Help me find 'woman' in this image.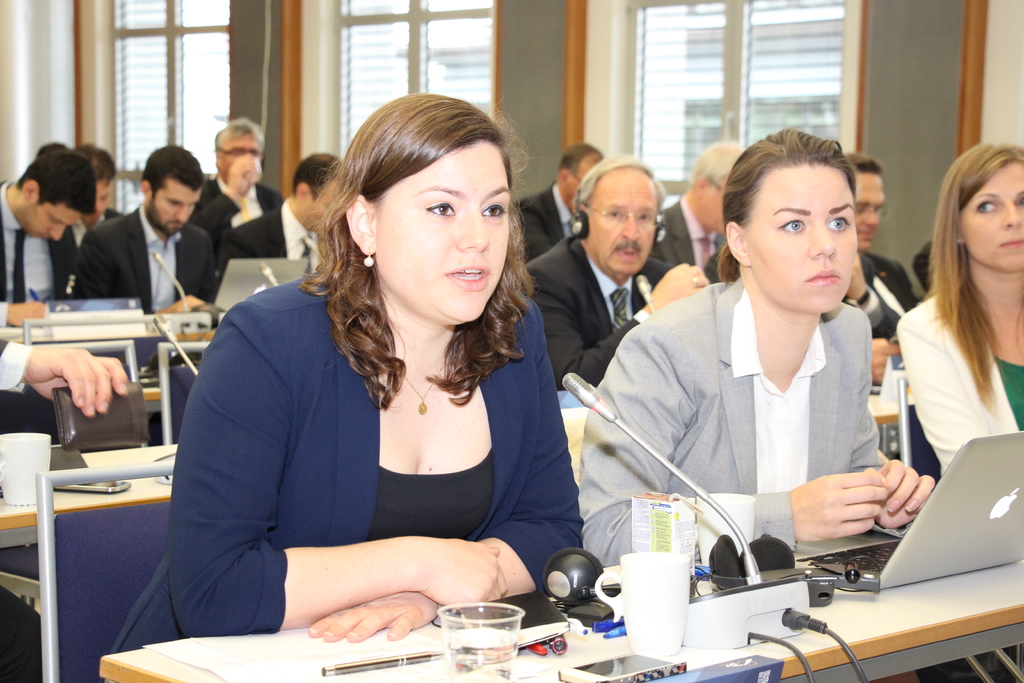
Found it: left=886, top=140, right=1023, bottom=489.
